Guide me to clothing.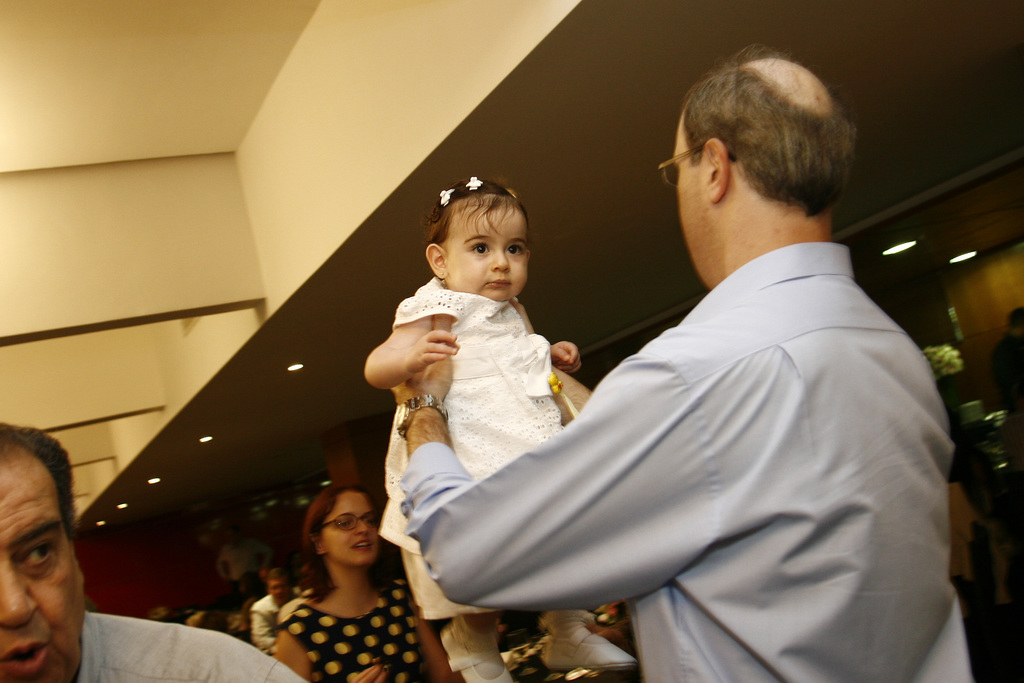
Guidance: region(455, 174, 951, 668).
